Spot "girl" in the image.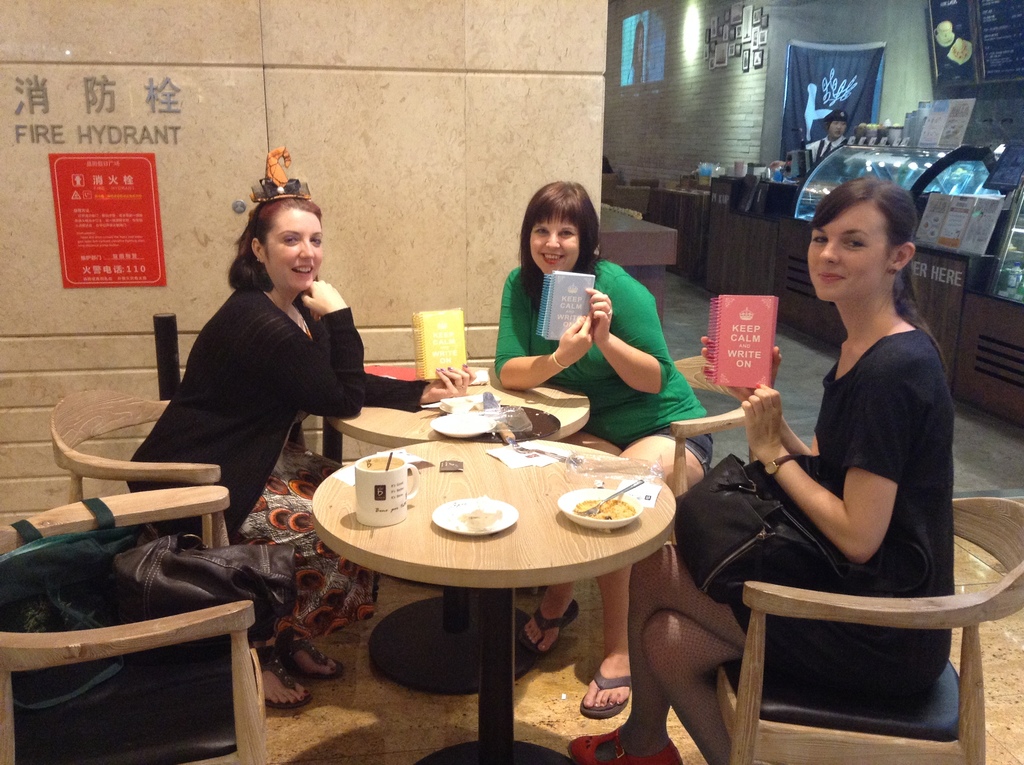
"girl" found at {"x1": 493, "y1": 182, "x2": 714, "y2": 712}.
